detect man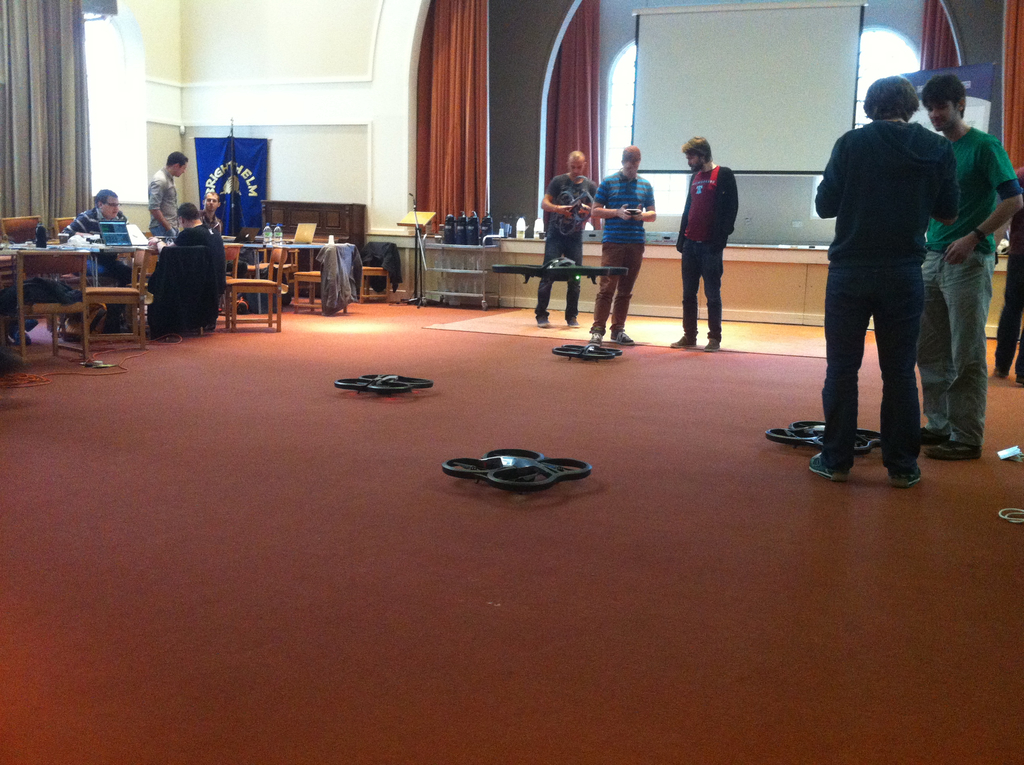
[left=587, top=140, right=659, bottom=346]
